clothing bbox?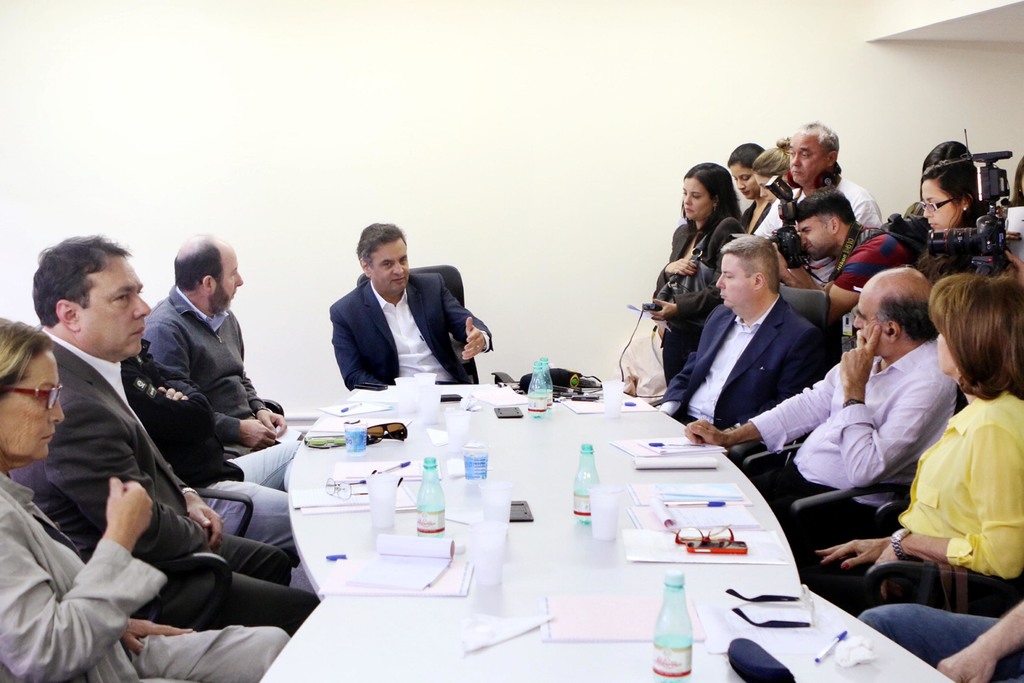
detection(749, 343, 955, 489)
